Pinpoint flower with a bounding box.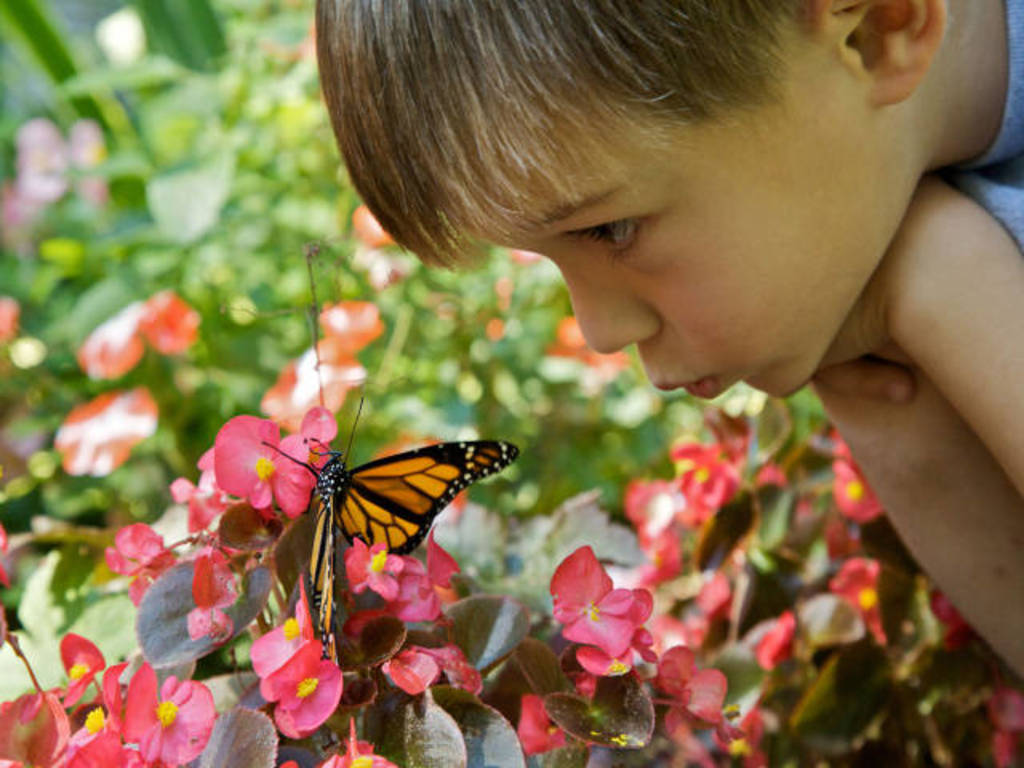
bbox=(259, 306, 384, 424).
